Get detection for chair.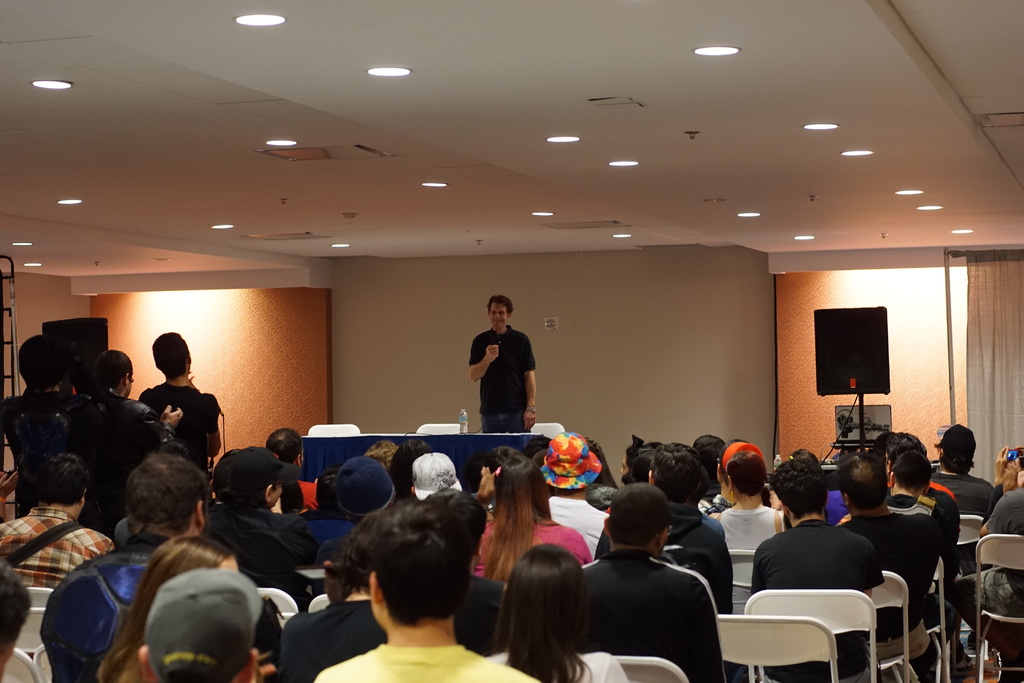
Detection: locate(714, 614, 840, 681).
